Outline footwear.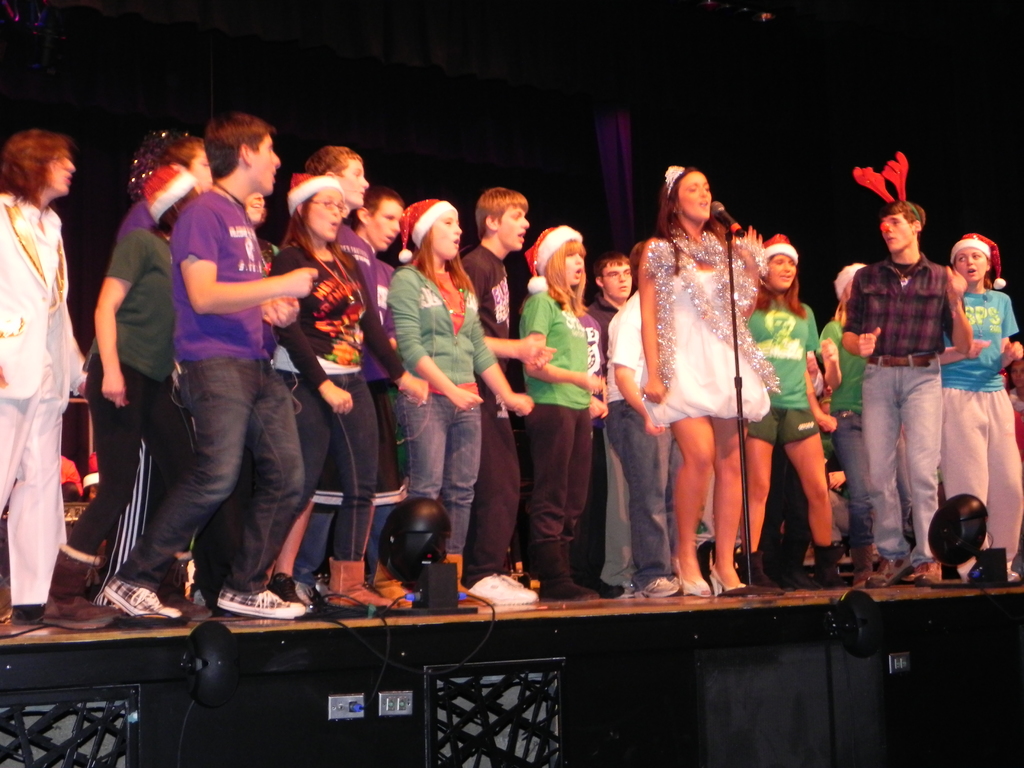
Outline: box(470, 567, 544, 604).
